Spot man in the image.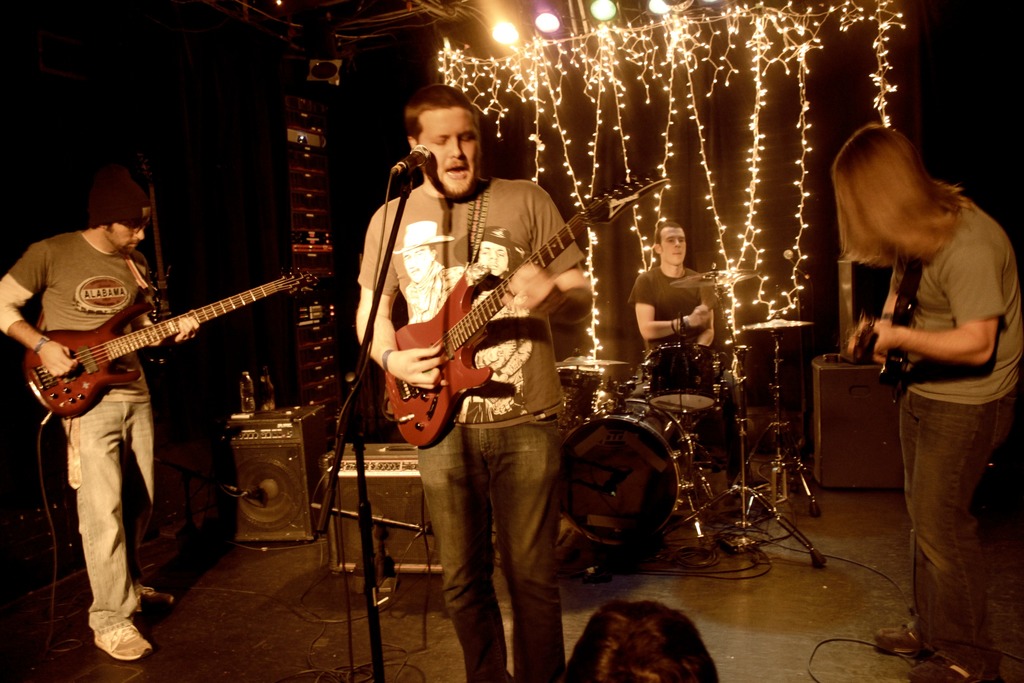
man found at bbox=(630, 220, 754, 493).
